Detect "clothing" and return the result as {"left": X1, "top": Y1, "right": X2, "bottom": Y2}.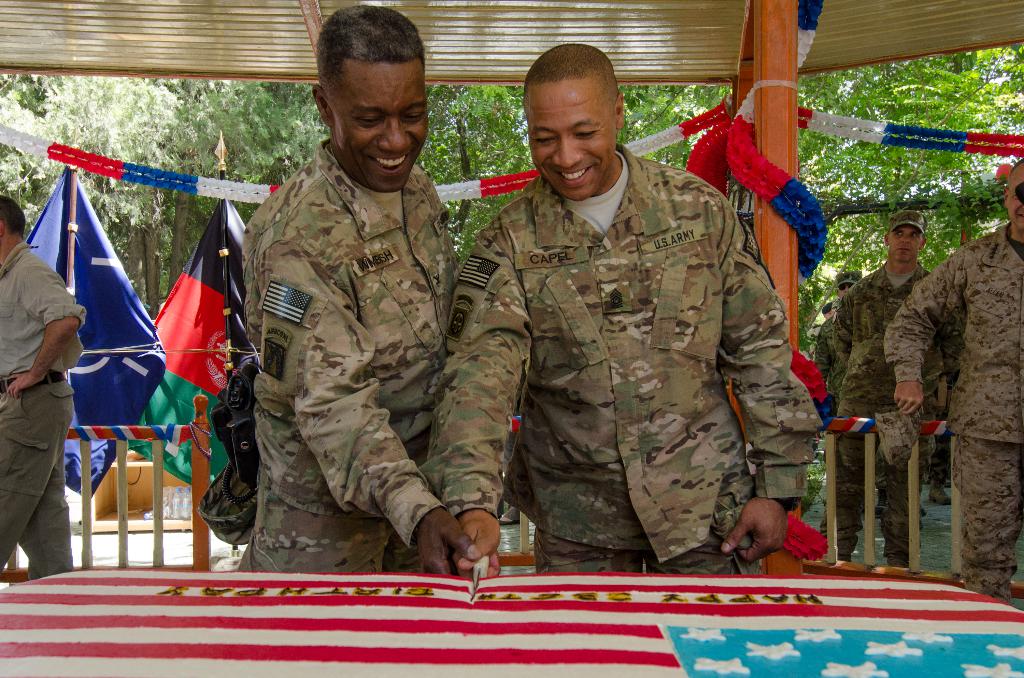
{"left": 2, "top": 246, "right": 84, "bottom": 583}.
